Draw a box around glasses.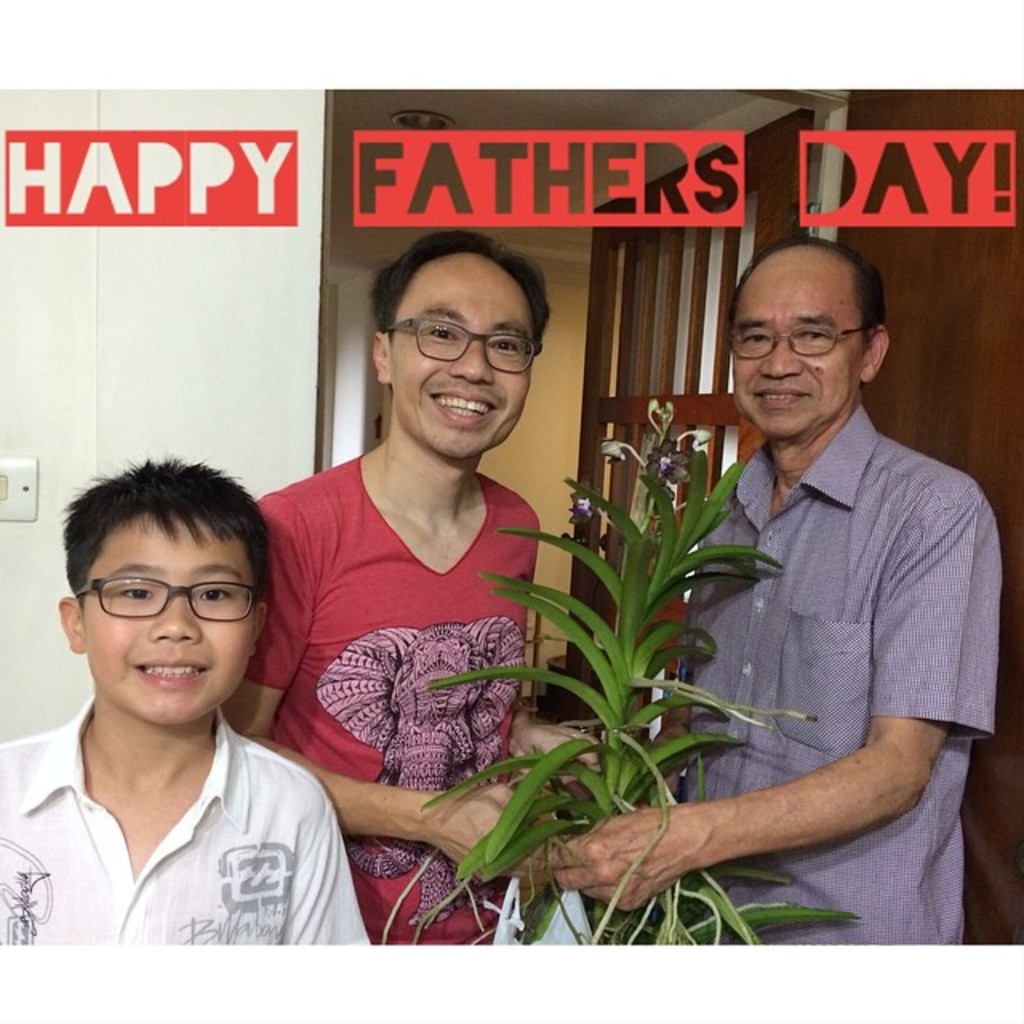
bbox=(722, 326, 874, 360).
